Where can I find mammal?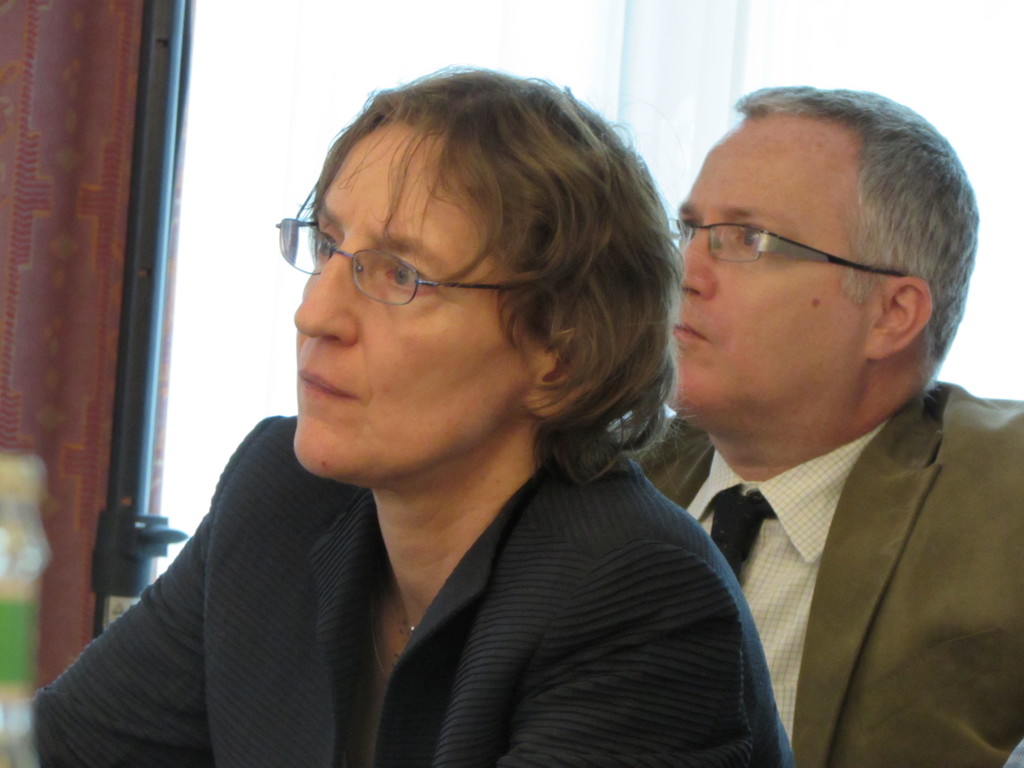
You can find it at crop(616, 83, 1023, 767).
